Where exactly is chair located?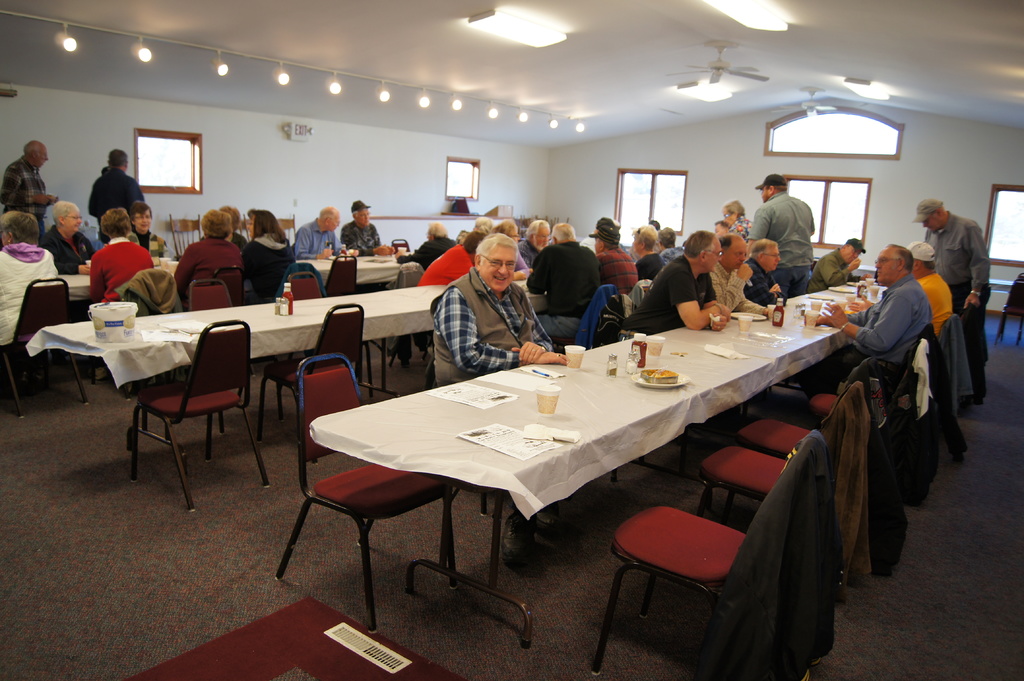
Its bounding box is 699:382:866:600.
